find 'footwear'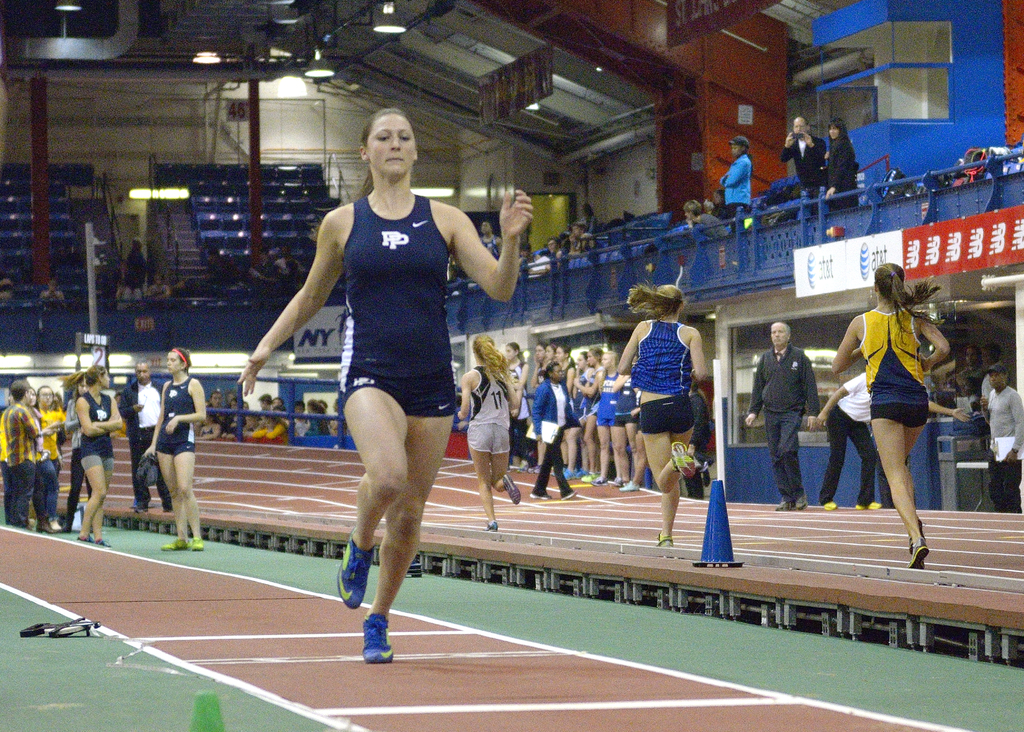
rect(774, 500, 792, 512)
